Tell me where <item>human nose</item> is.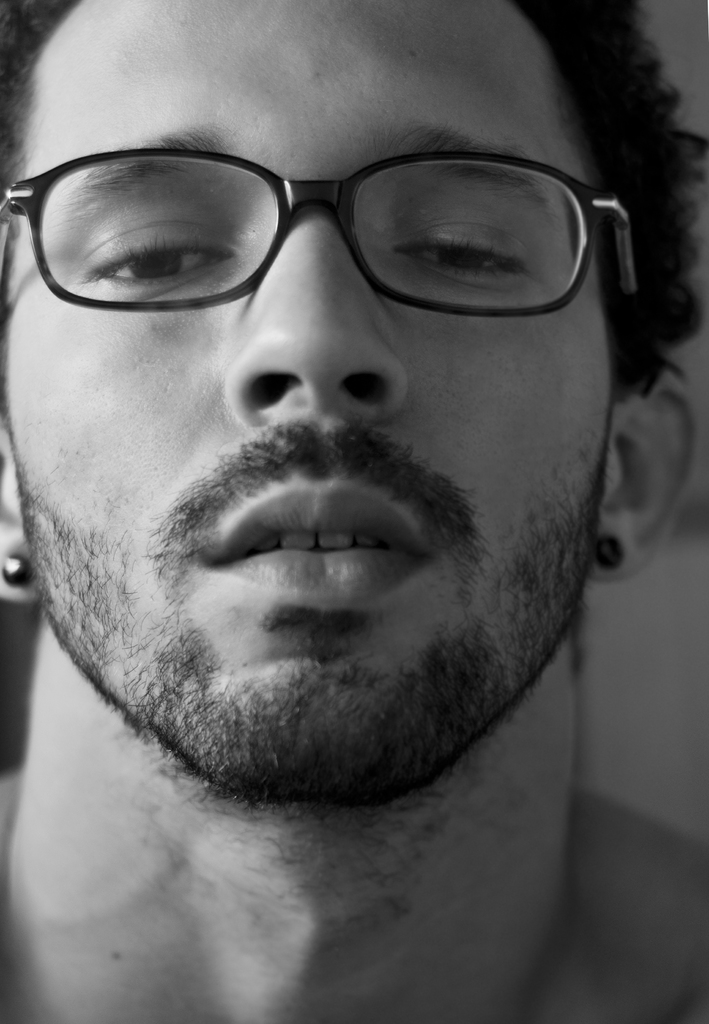
<item>human nose</item> is at bbox=[226, 207, 396, 410].
